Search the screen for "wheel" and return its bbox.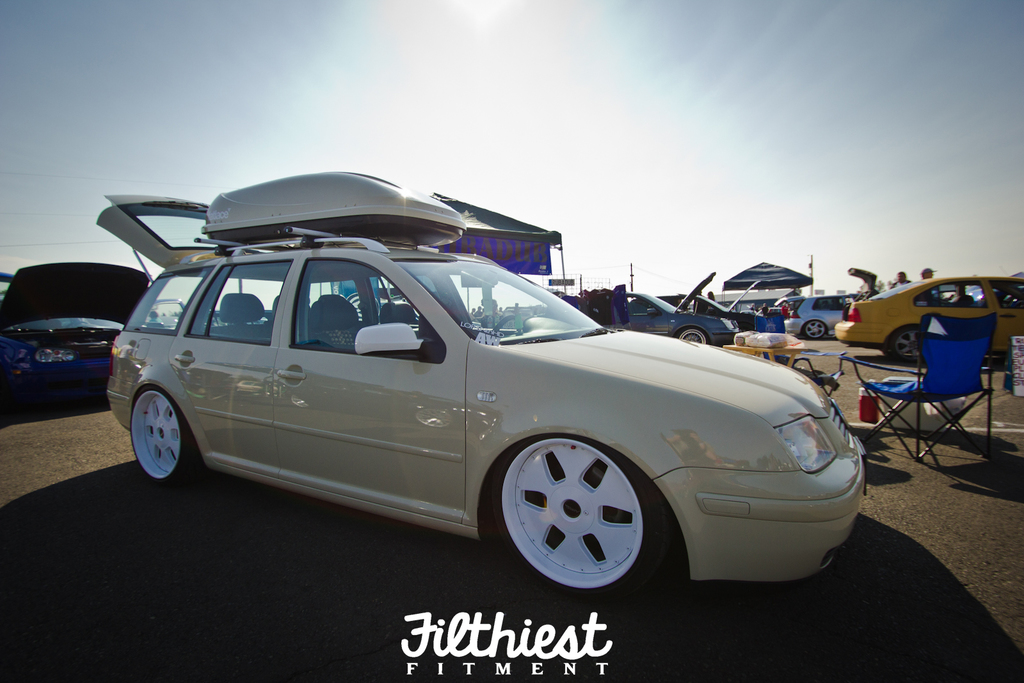
Found: <region>804, 319, 826, 339</region>.
